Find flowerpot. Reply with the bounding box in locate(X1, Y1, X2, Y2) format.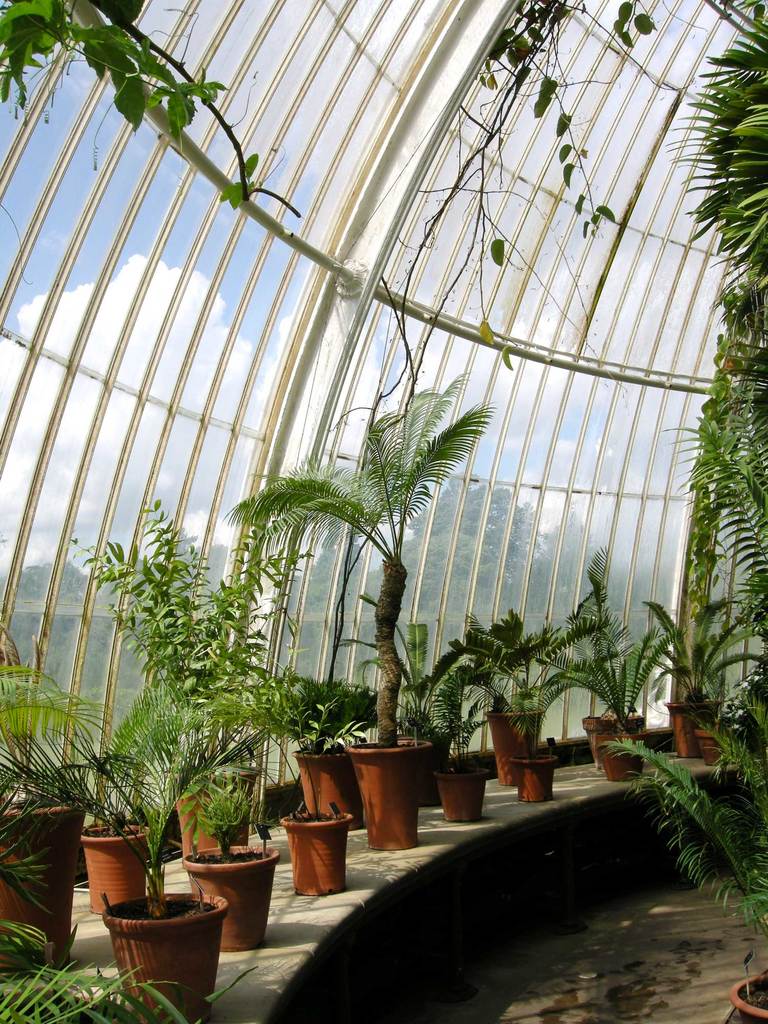
locate(483, 700, 546, 788).
